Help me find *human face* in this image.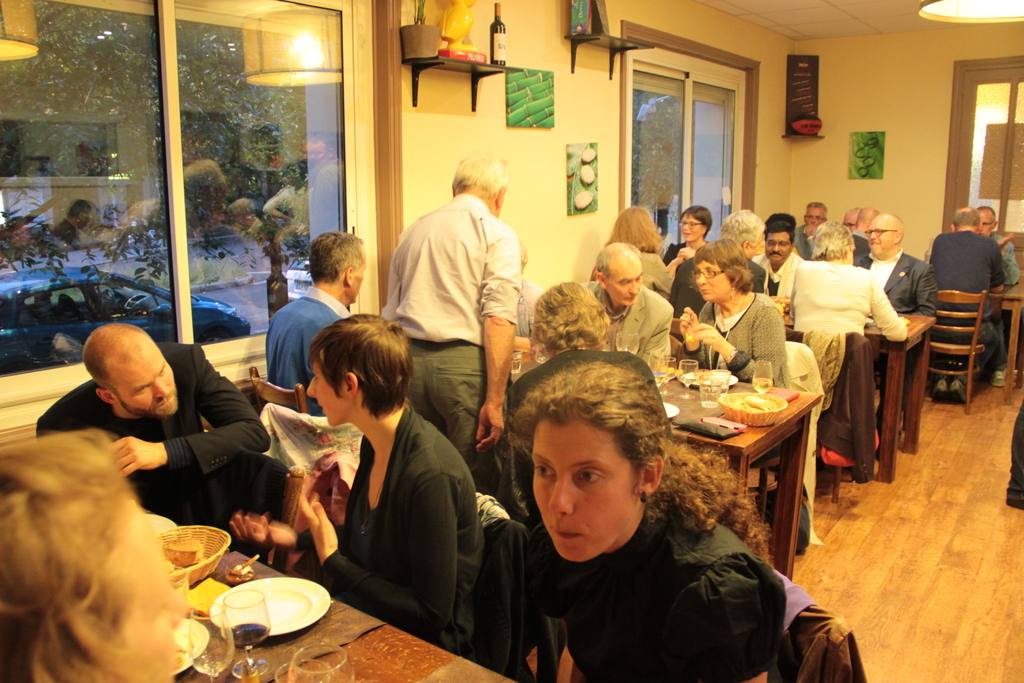
Found it: 808 202 825 230.
